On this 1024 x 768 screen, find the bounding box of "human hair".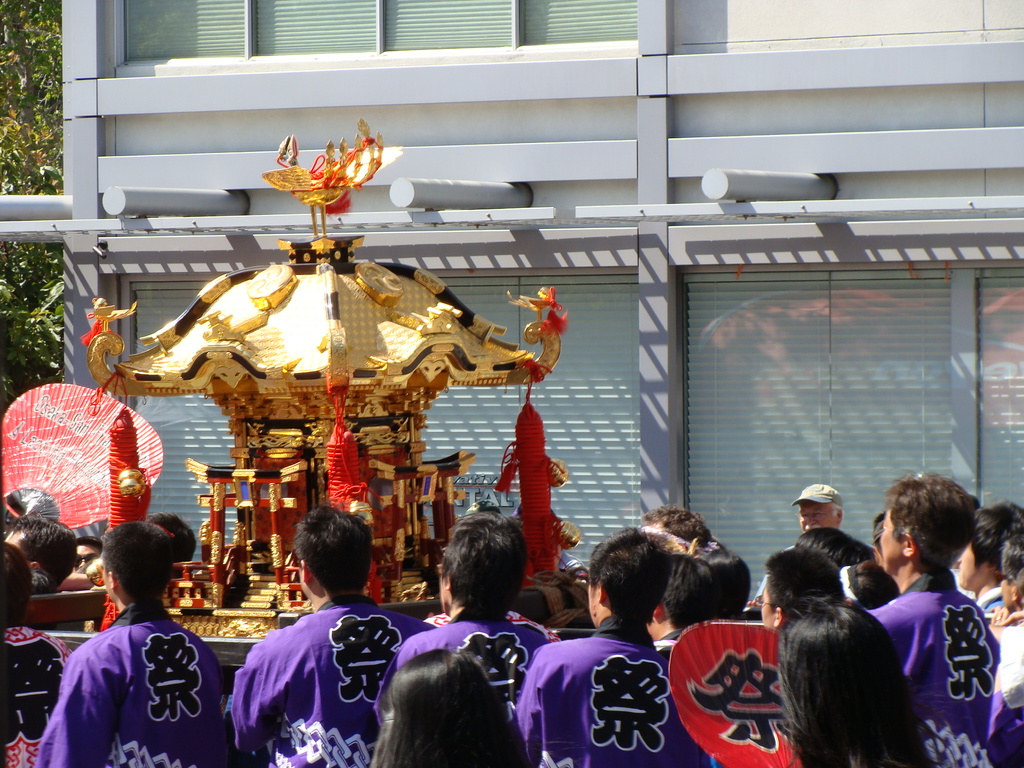
Bounding box: locate(0, 544, 31, 630).
